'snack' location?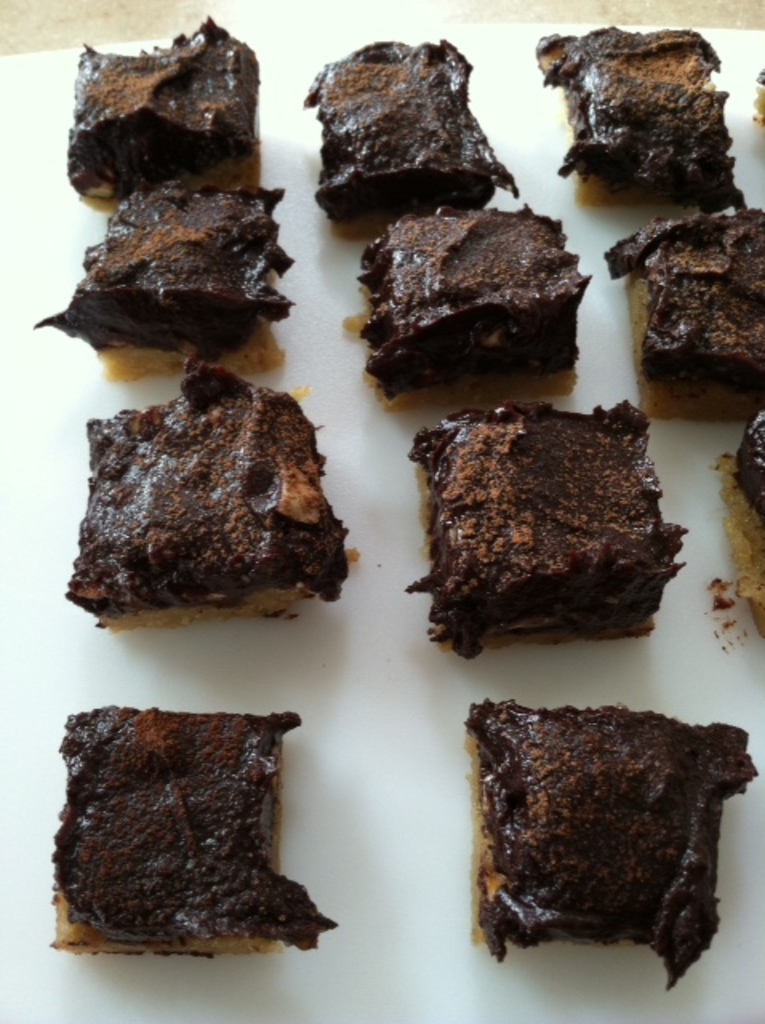
BBox(755, 70, 763, 128)
